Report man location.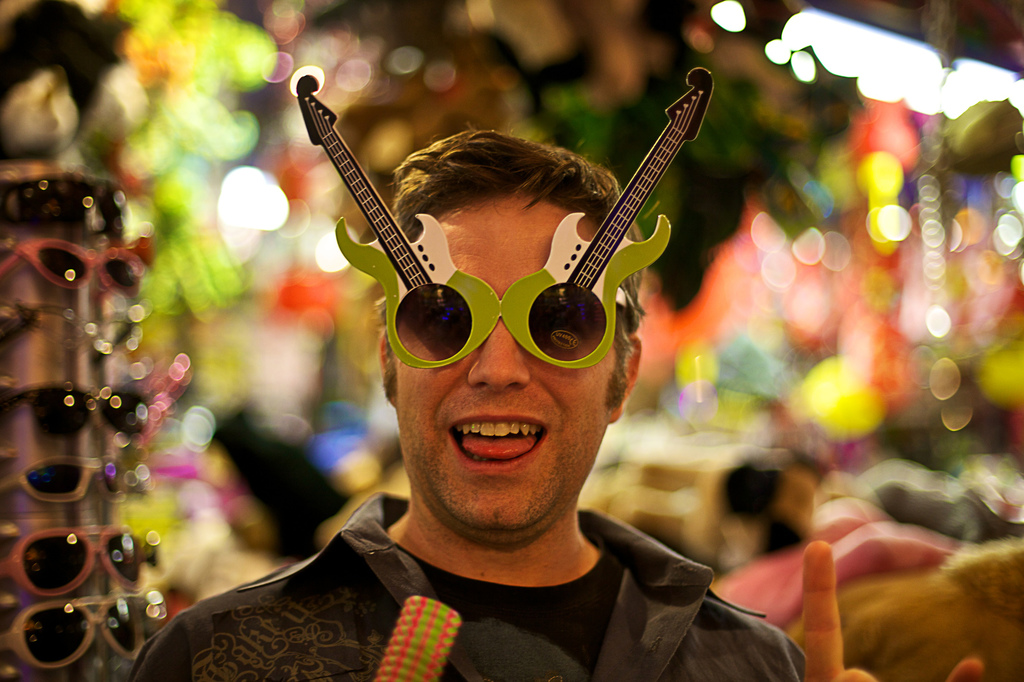
Report: 192:27:808:656.
